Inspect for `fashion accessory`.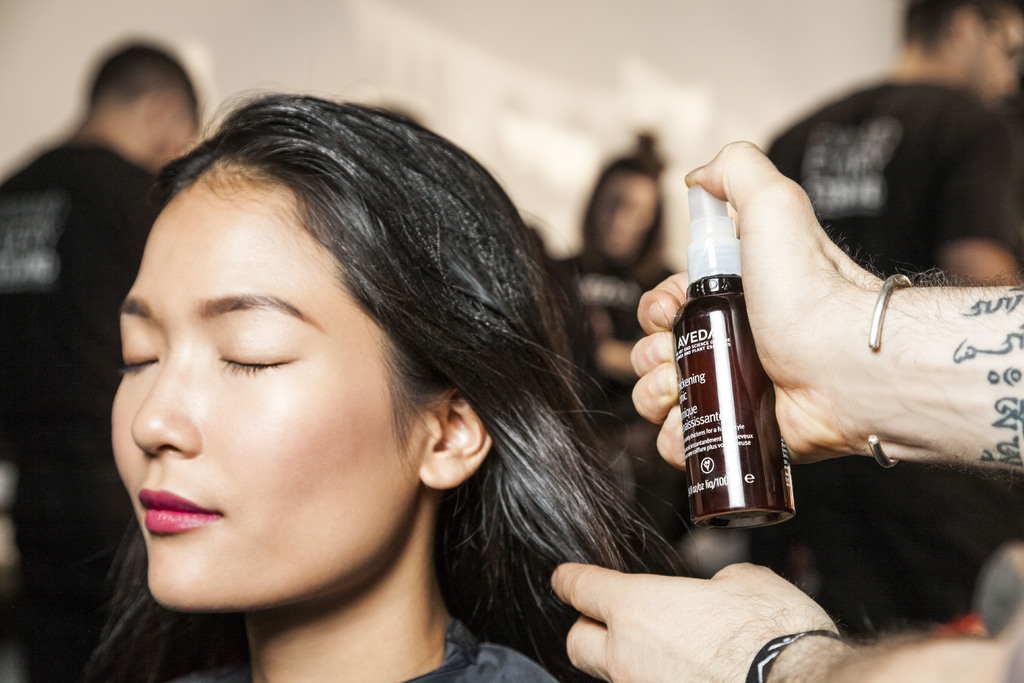
Inspection: [left=865, top=267, right=918, bottom=468].
